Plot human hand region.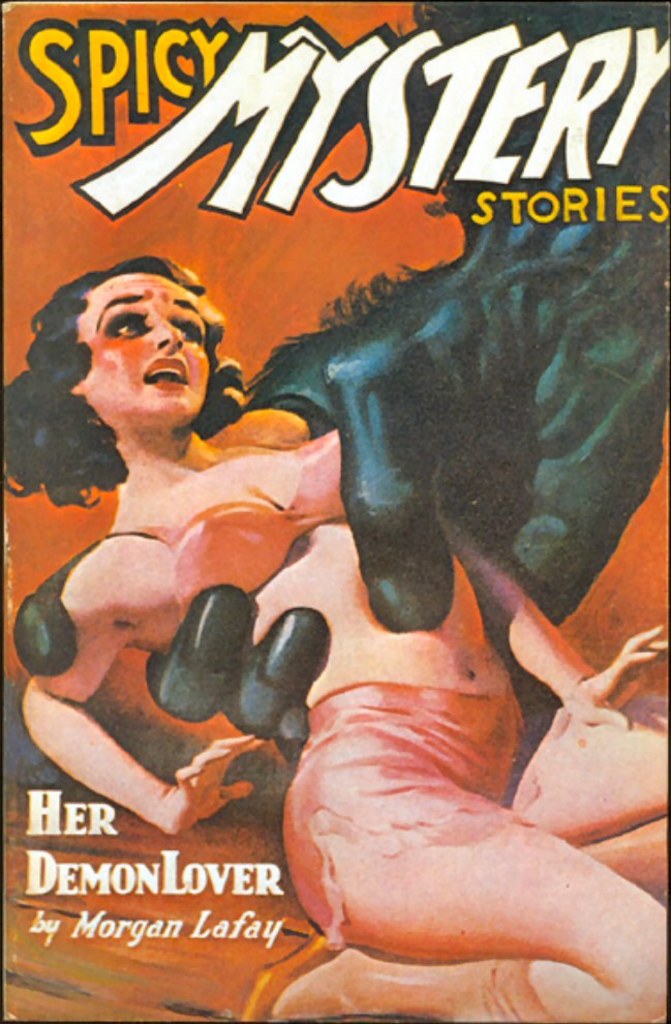
Plotted at 561, 622, 670, 732.
